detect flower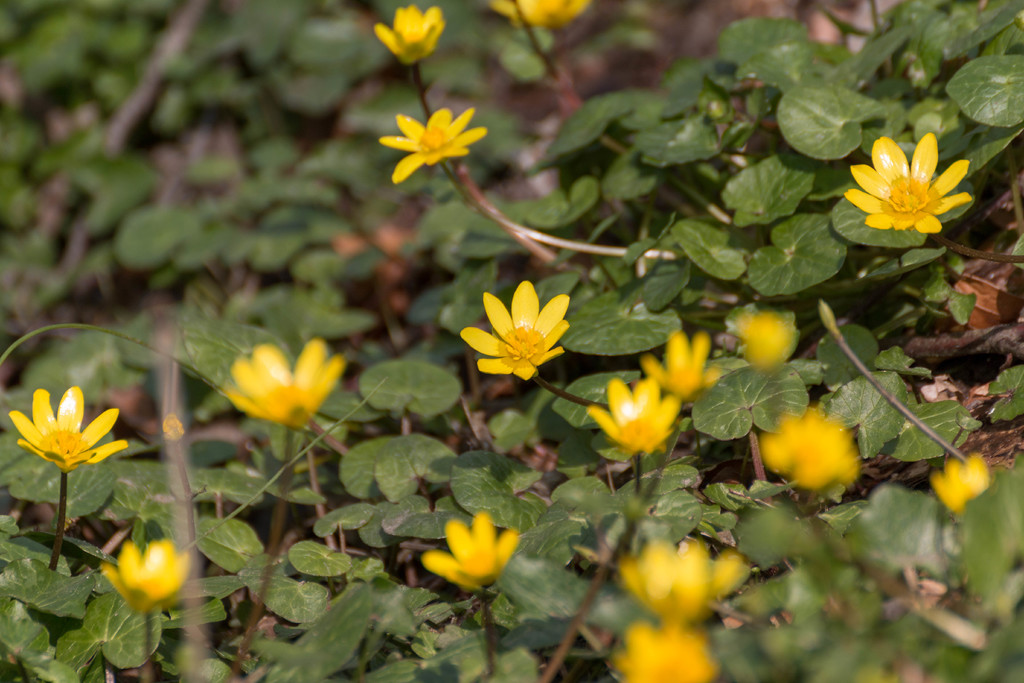
box=[378, 104, 486, 189]
